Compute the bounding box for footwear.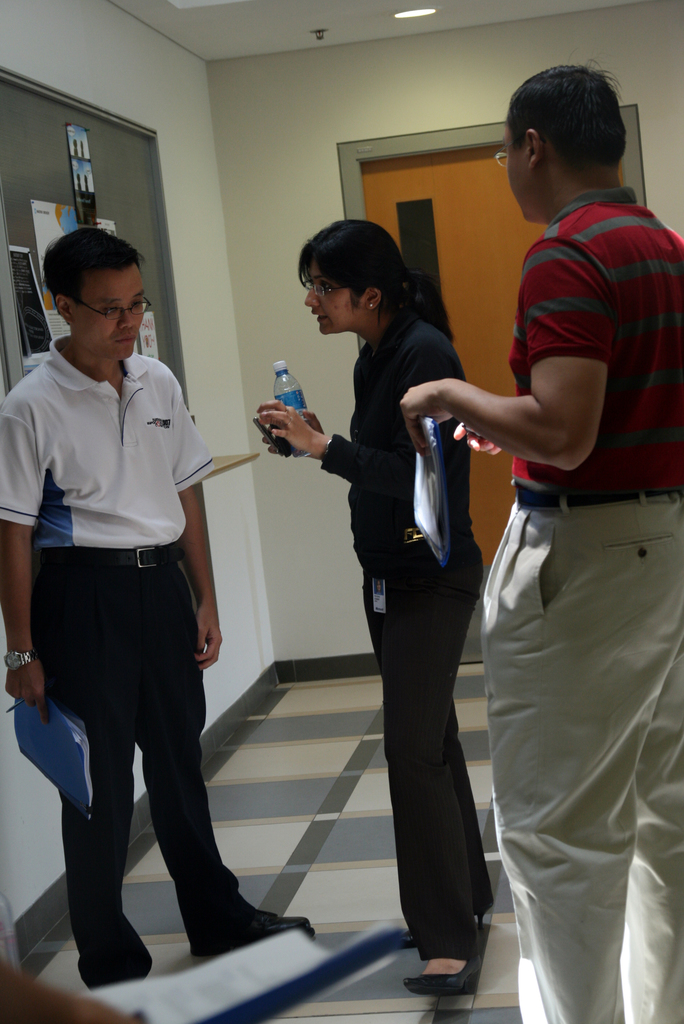
405:957:484:995.
